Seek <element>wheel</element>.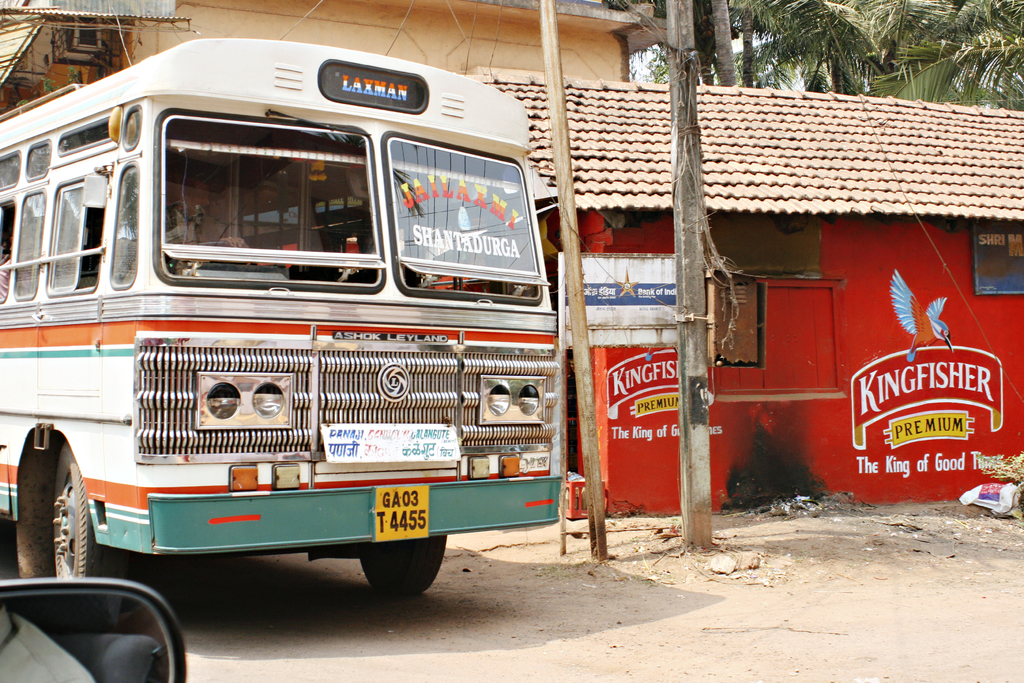
pyautogui.locateOnScreen(354, 533, 447, 598).
